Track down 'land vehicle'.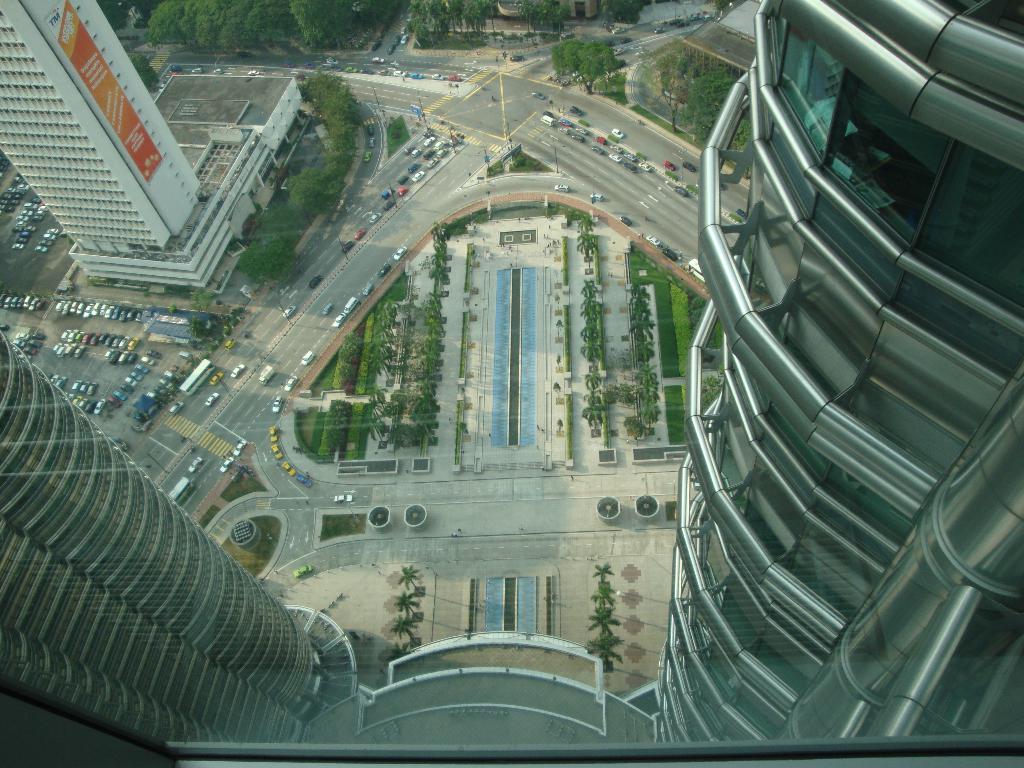
Tracked to (x1=253, y1=68, x2=262, y2=72).
